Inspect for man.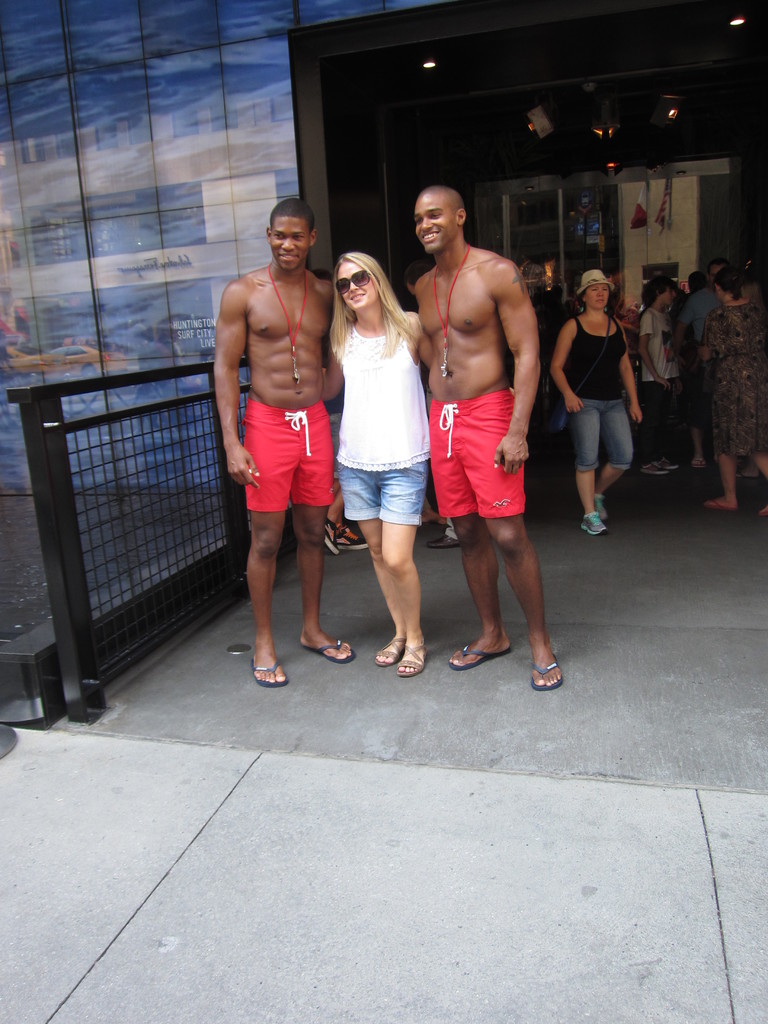
Inspection: region(214, 197, 358, 691).
